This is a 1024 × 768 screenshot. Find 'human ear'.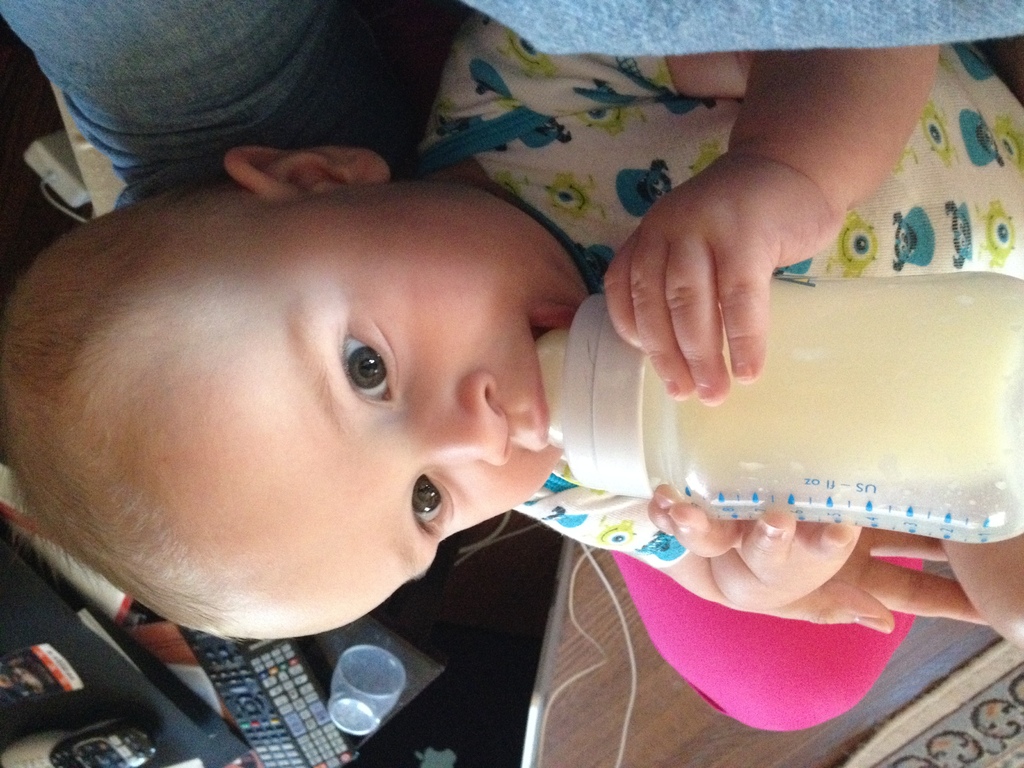
Bounding box: box=[227, 147, 392, 198].
